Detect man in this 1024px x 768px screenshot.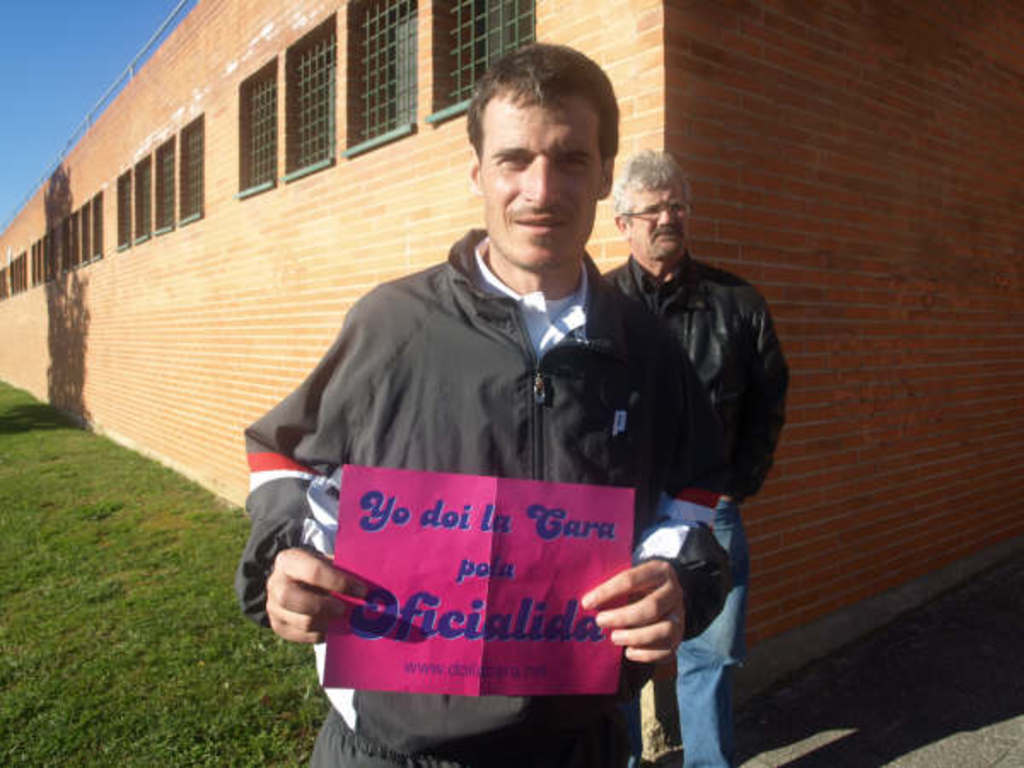
Detection: 244,80,759,741.
